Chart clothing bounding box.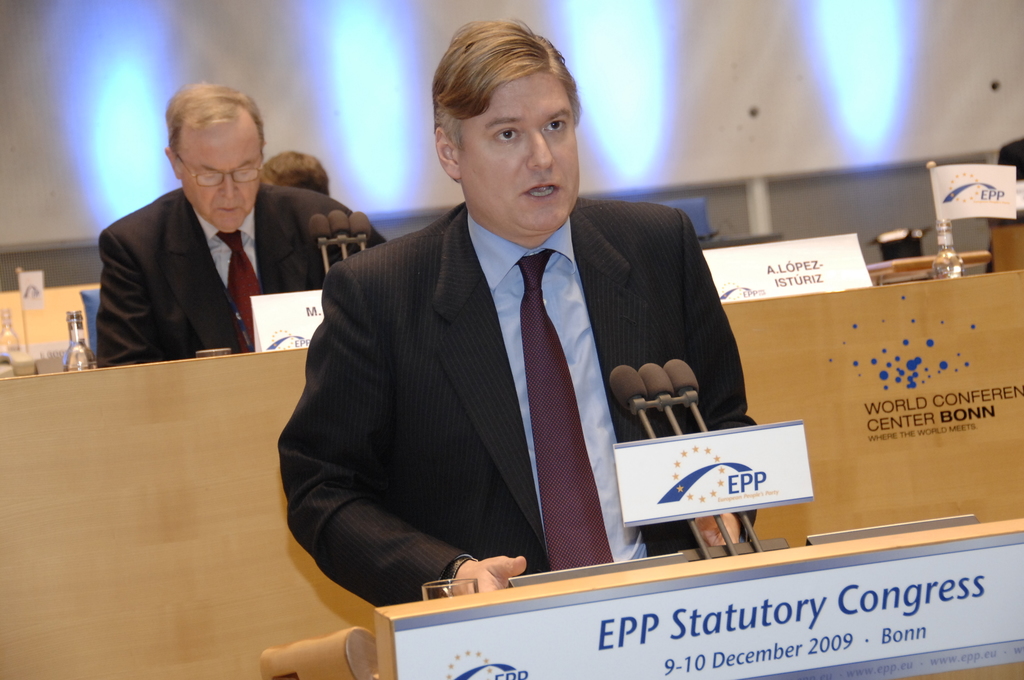
Charted: pyautogui.locateOnScreen(97, 185, 379, 369).
